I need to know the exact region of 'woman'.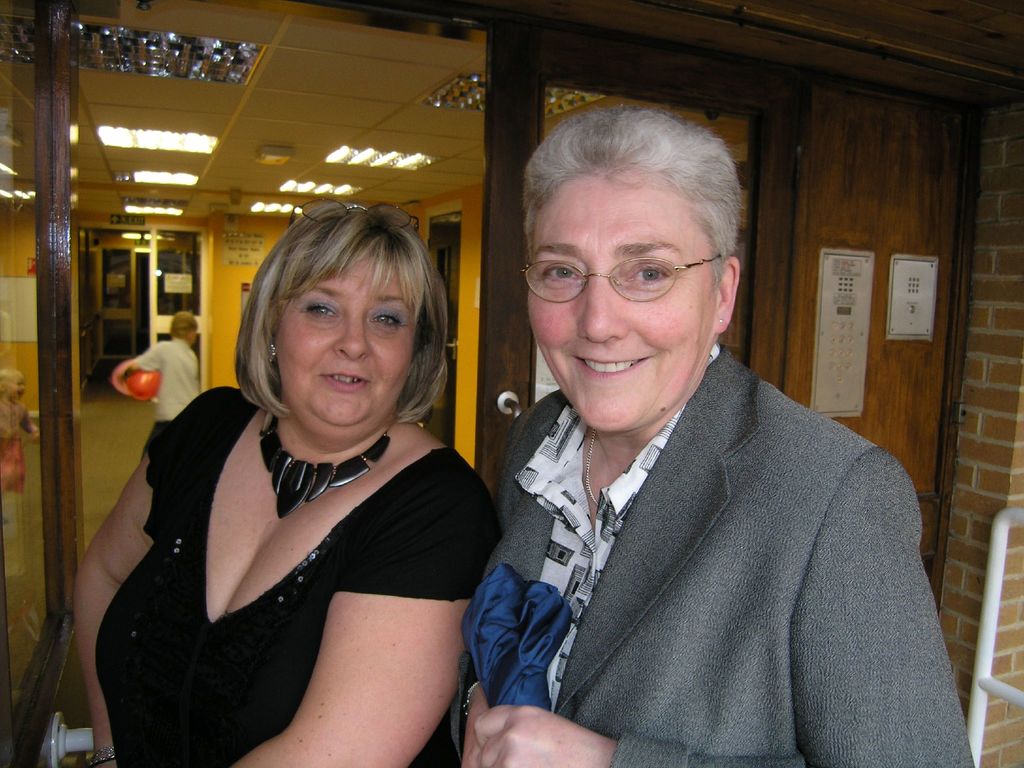
Region: [x1=451, y1=105, x2=979, y2=767].
